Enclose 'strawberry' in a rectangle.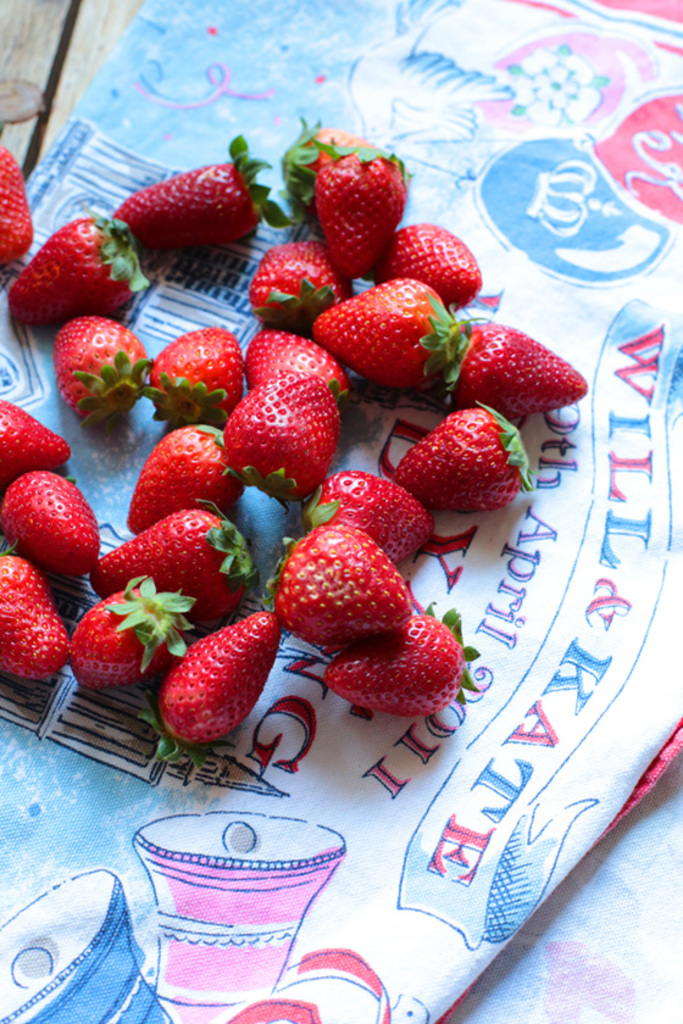
[left=63, top=317, right=151, bottom=423].
